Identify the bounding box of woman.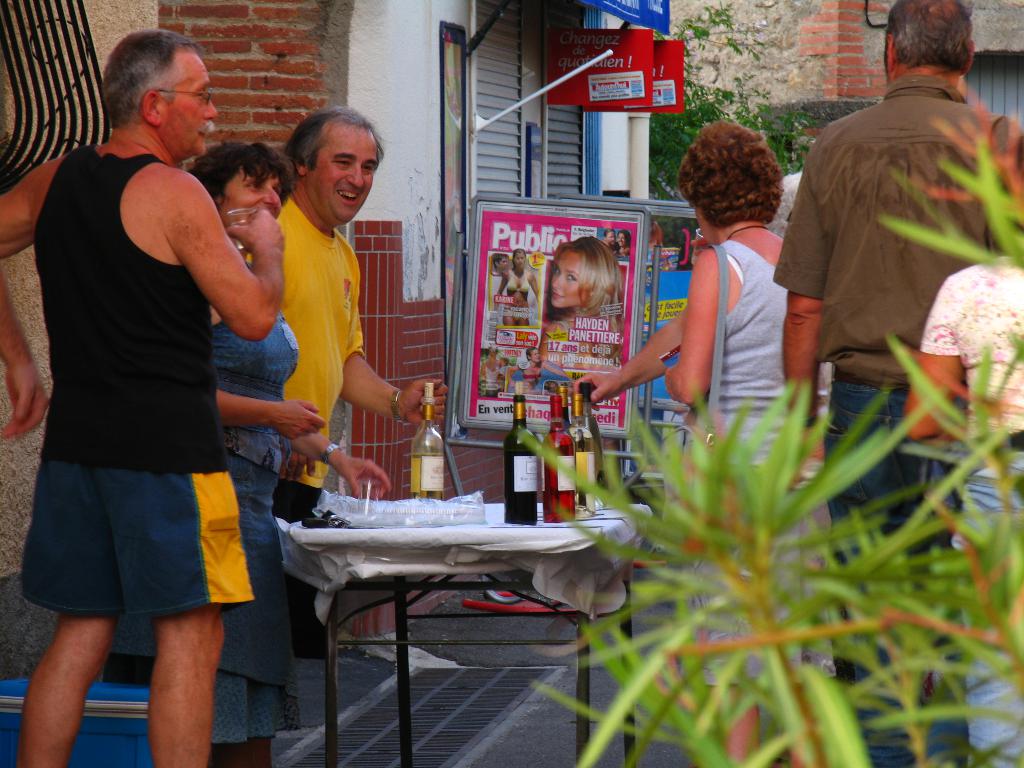
bbox(667, 125, 796, 767).
